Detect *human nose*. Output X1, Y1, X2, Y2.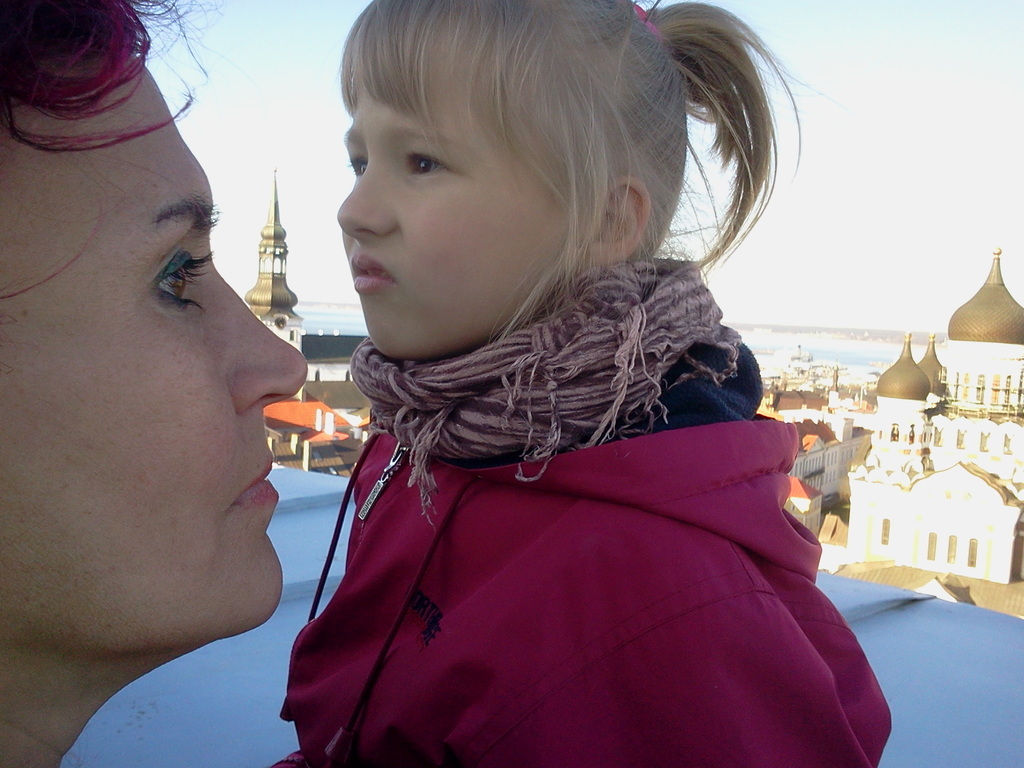
333, 154, 396, 242.
